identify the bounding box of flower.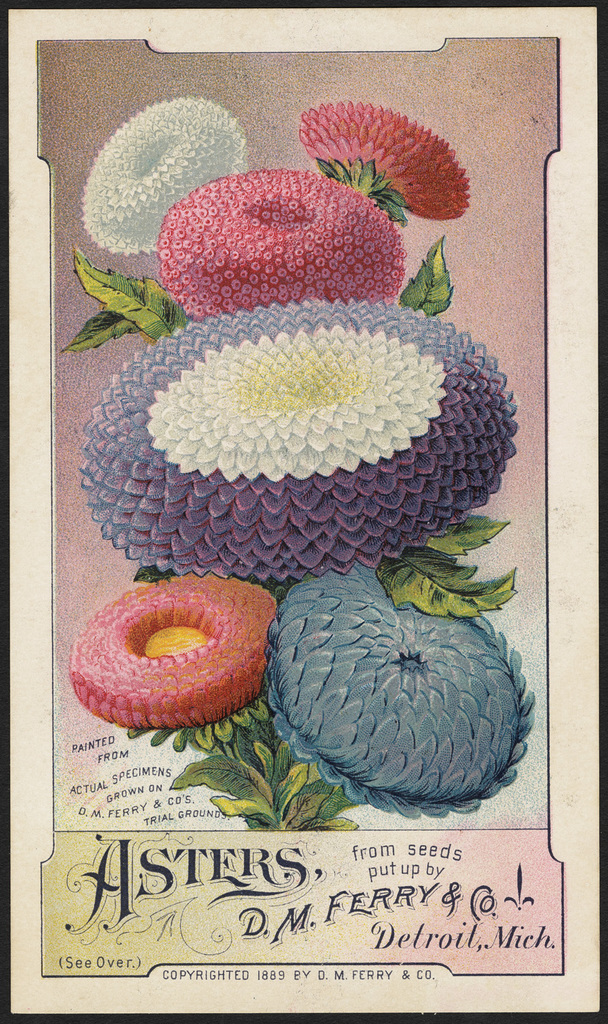
l=286, t=84, r=471, b=210.
